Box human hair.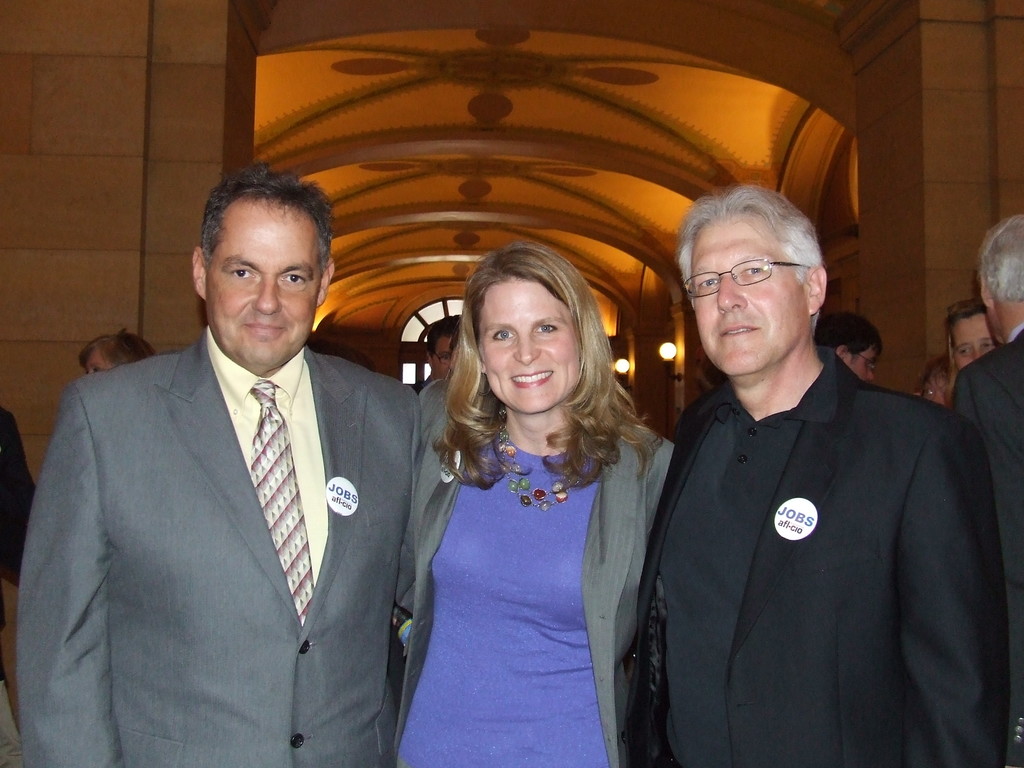
[left=199, top=159, right=335, bottom=288].
